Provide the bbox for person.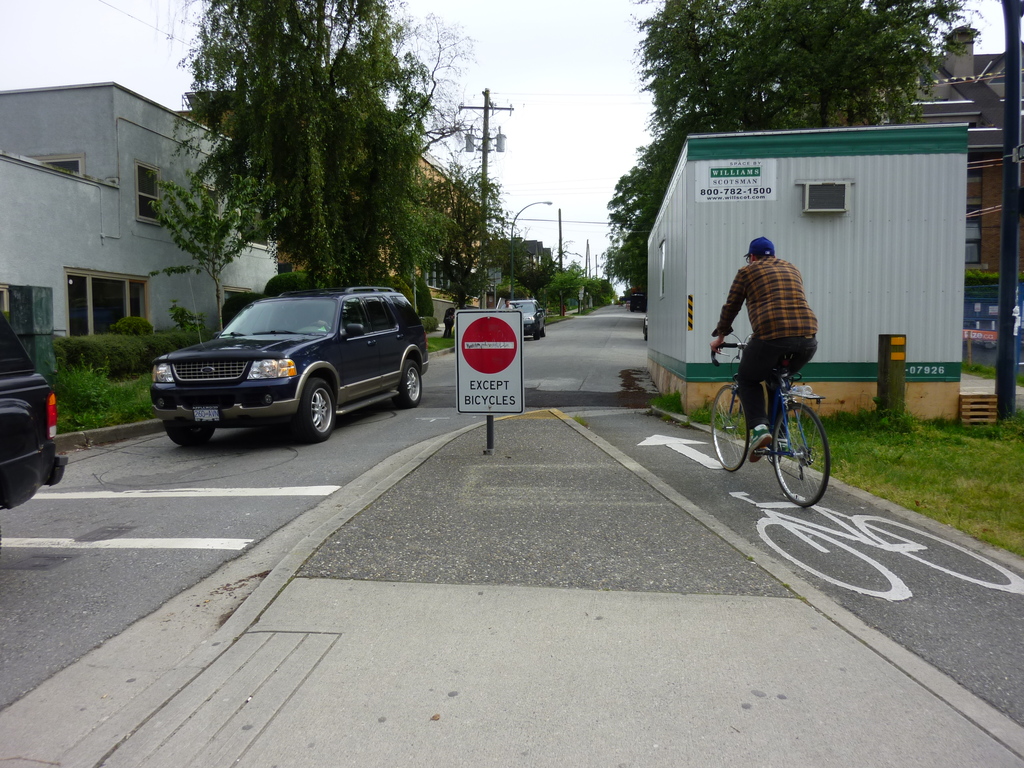
[670, 266, 853, 526].
